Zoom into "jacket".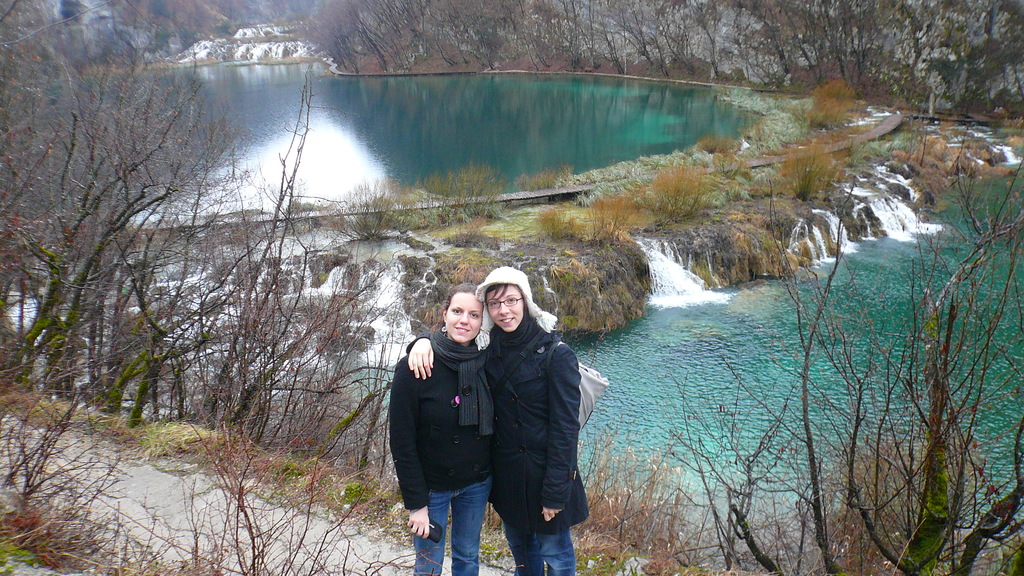
Zoom target: {"x1": 378, "y1": 356, "x2": 488, "y2": 513}.
